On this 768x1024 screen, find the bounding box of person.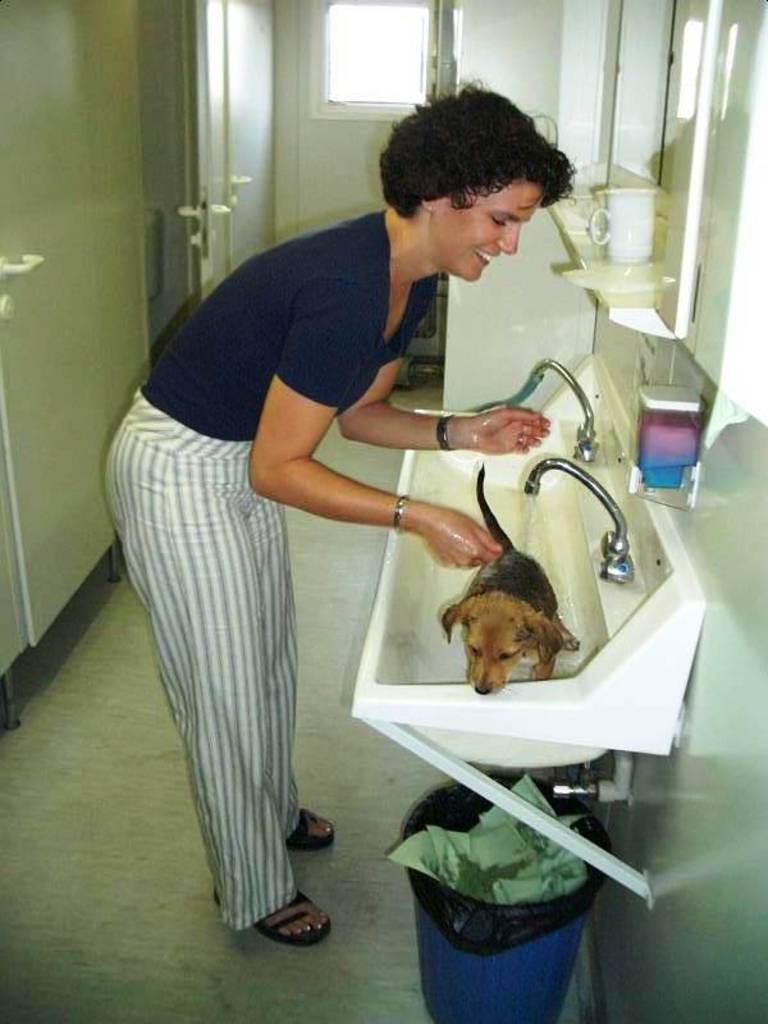
Bounding box: region(101, 74, 576, 948).
